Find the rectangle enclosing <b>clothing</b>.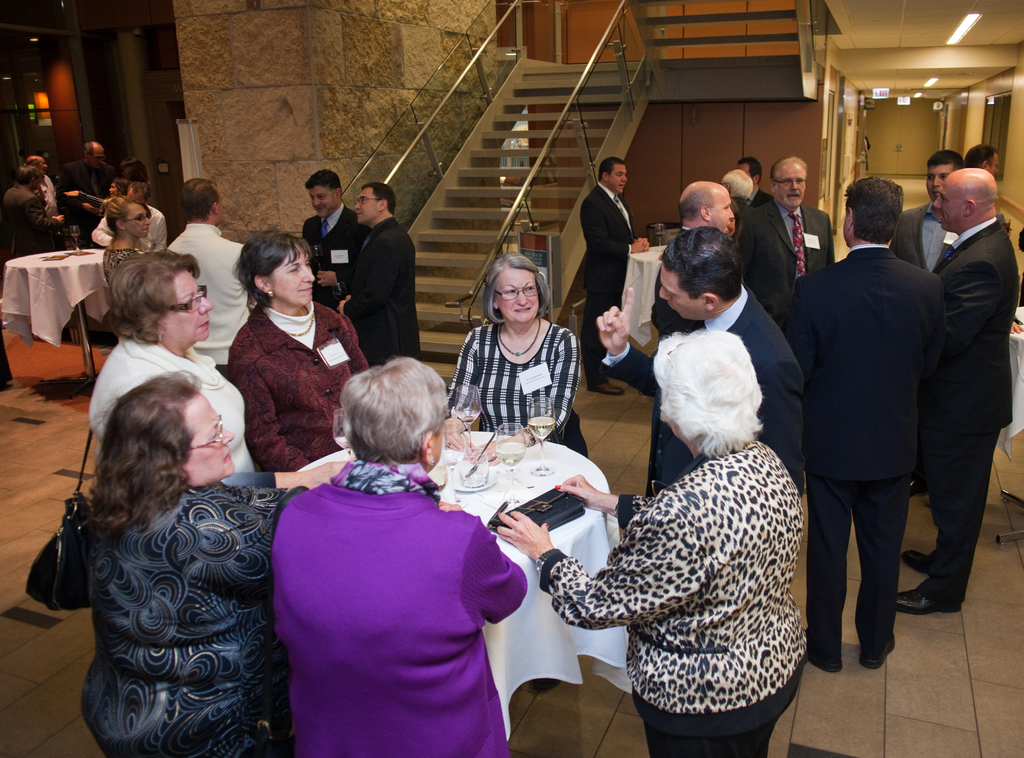
BBox(928, 214, 1013, 604).
